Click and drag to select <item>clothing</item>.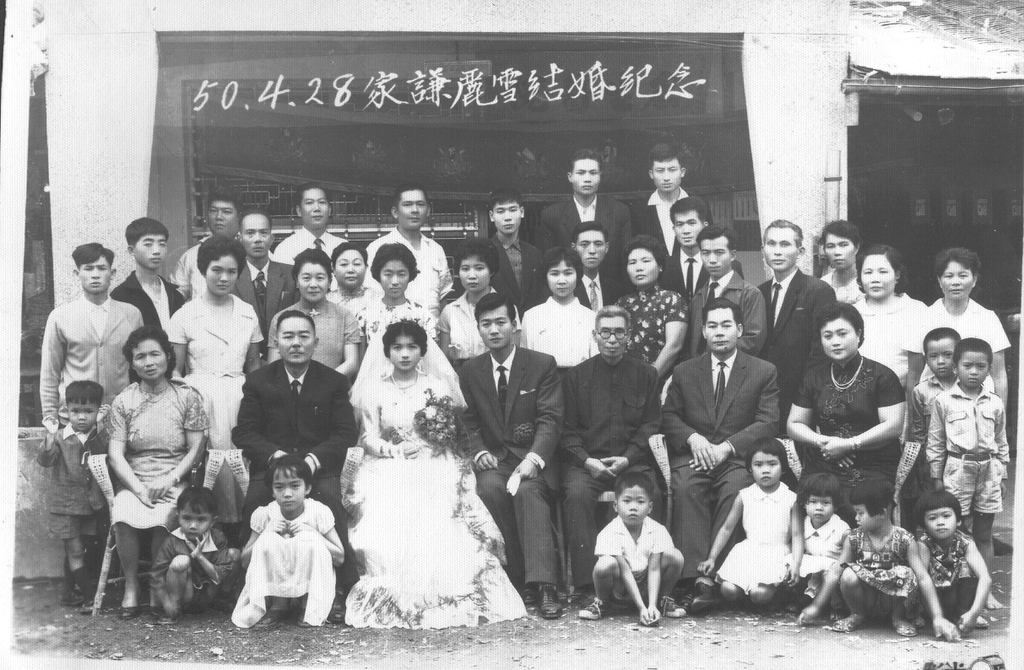
Selection: pyautogui.locateOnScreen(525, 298, 598, 367).
